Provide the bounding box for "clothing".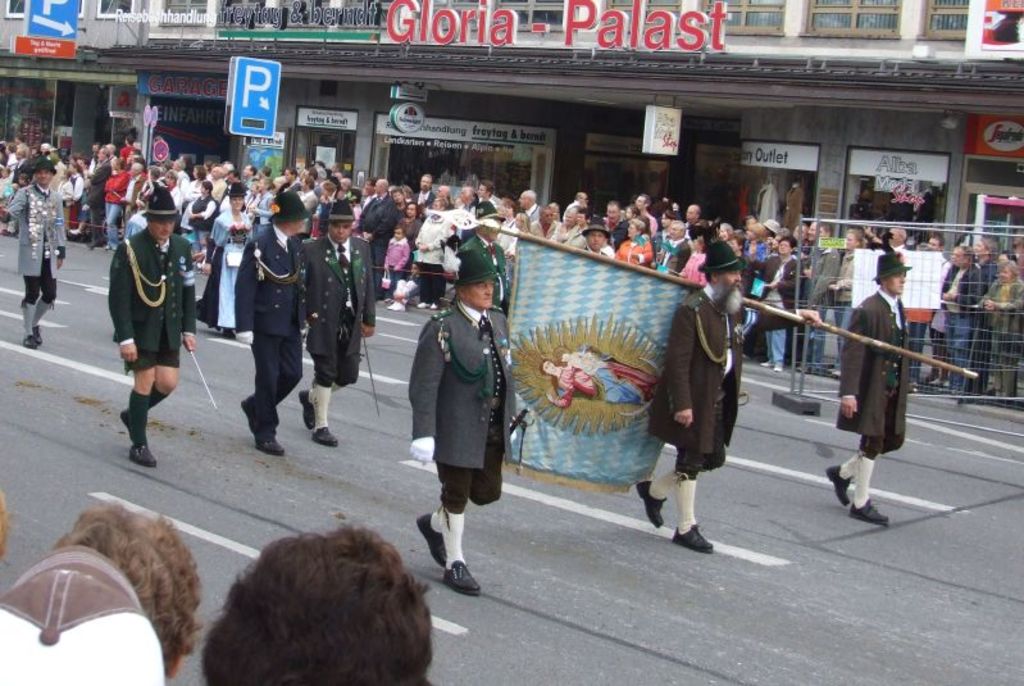
{"x1": 992, "y1": 277, "x2": 1023, "y2": 400}.
